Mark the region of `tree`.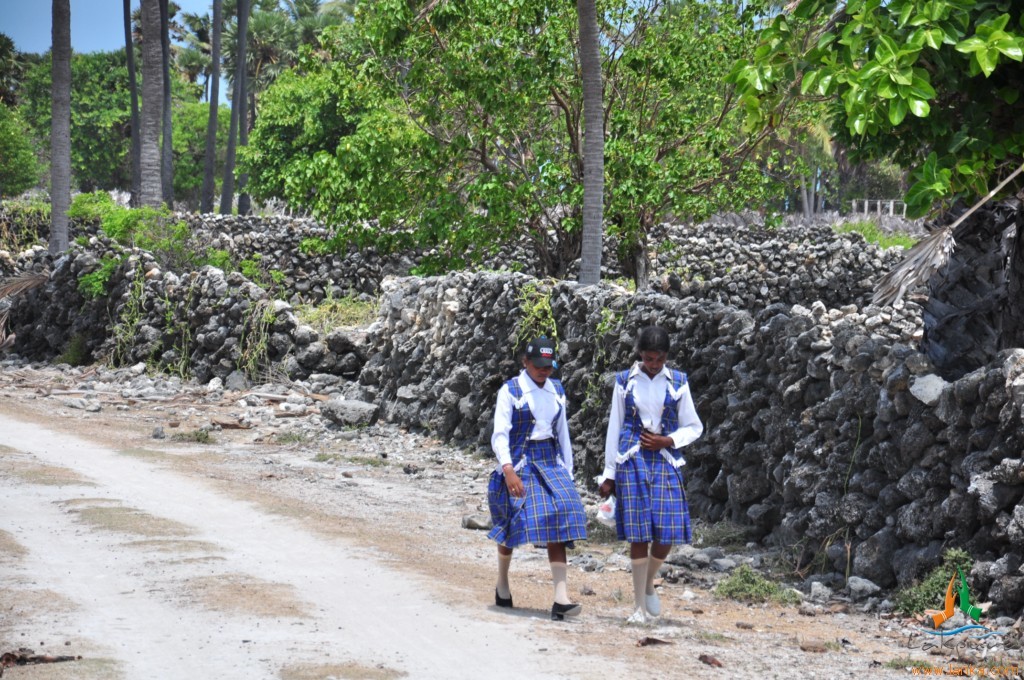
Region: locate(220, 0, 249, 213).
